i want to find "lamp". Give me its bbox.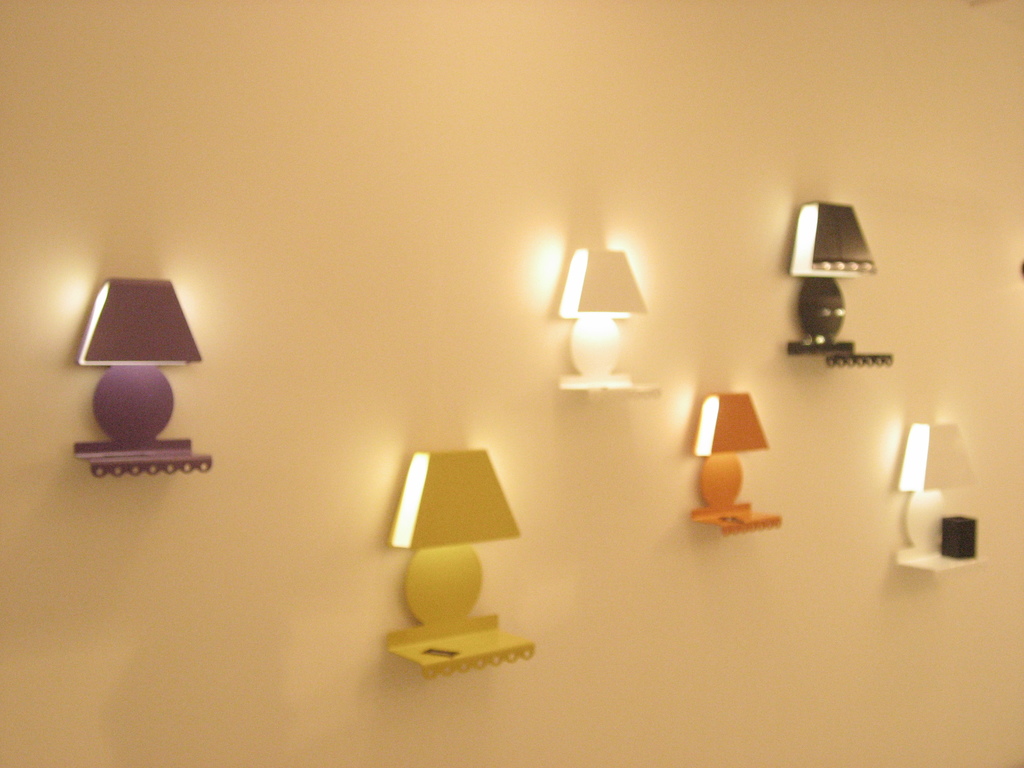
{"x1": 387, "y1": 446, "x2": 534, "y2": 680}.
